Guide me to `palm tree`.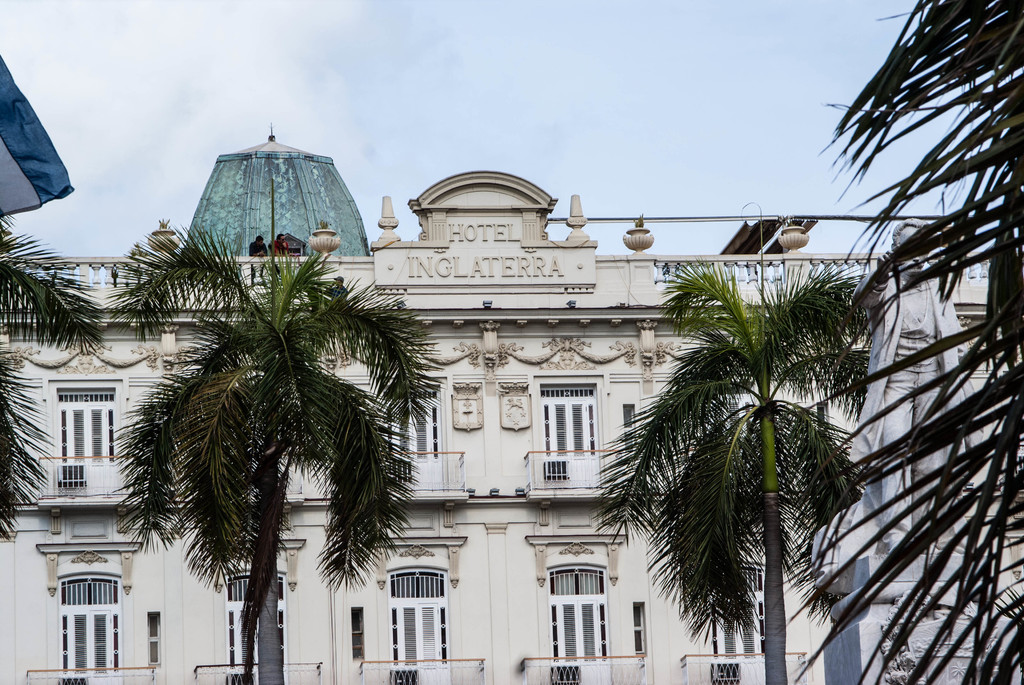
Guidance: select_region(620, 267, 877, 678).
